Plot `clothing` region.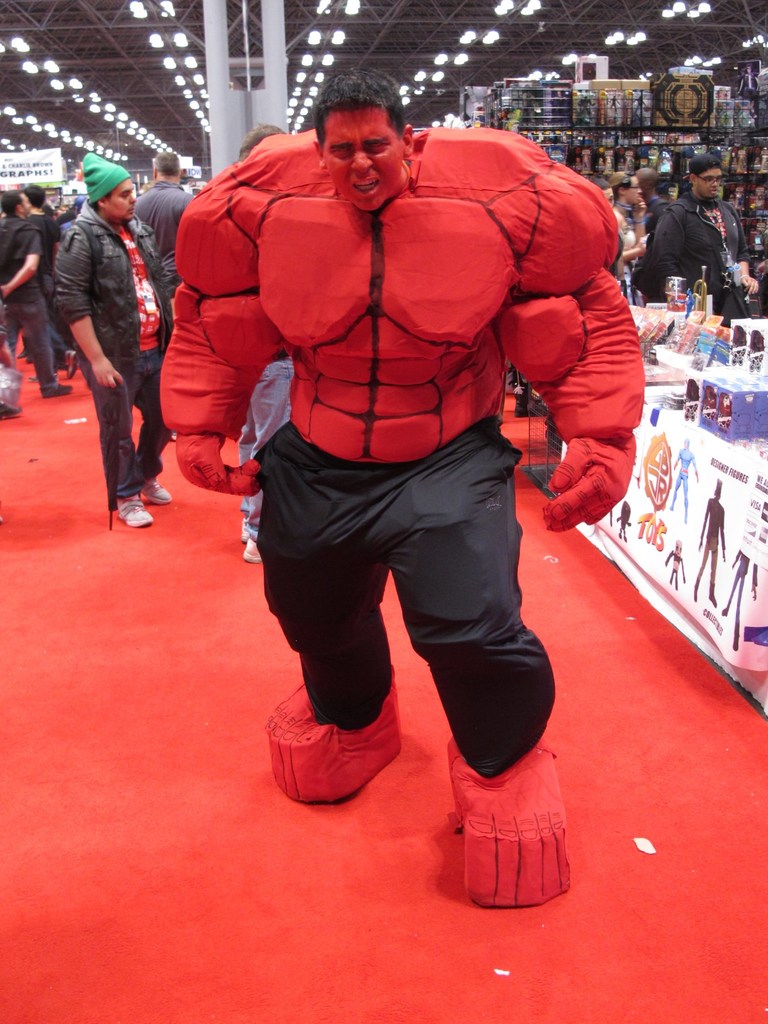
Plotted at detection(14, 197, 77, 362).
